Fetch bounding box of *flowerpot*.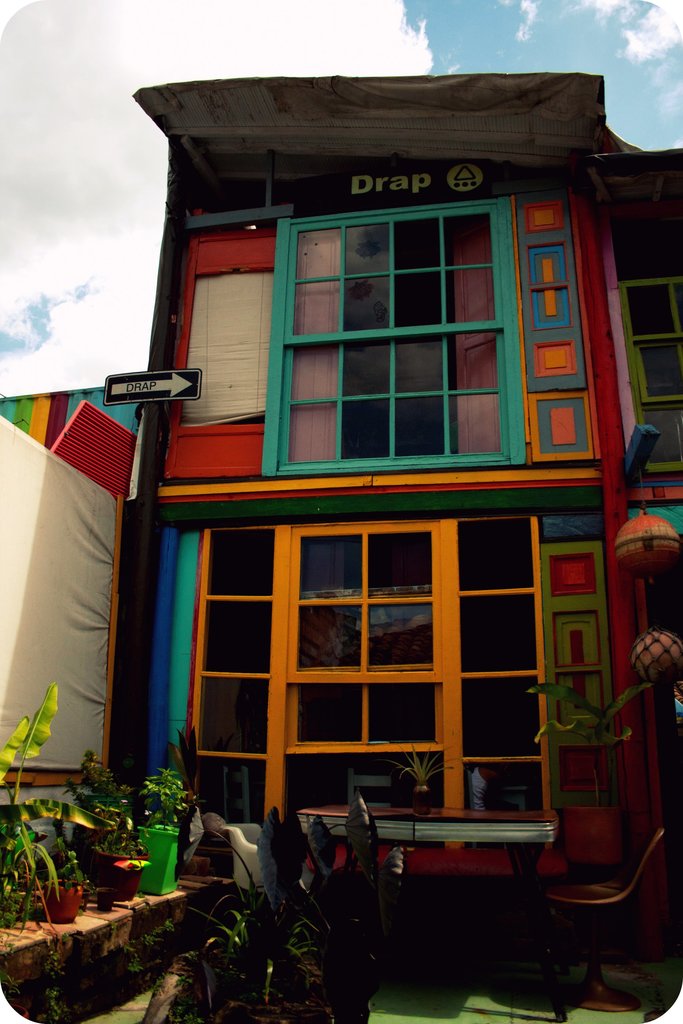
Bbox: bbox(95, 835, 152, 901).
